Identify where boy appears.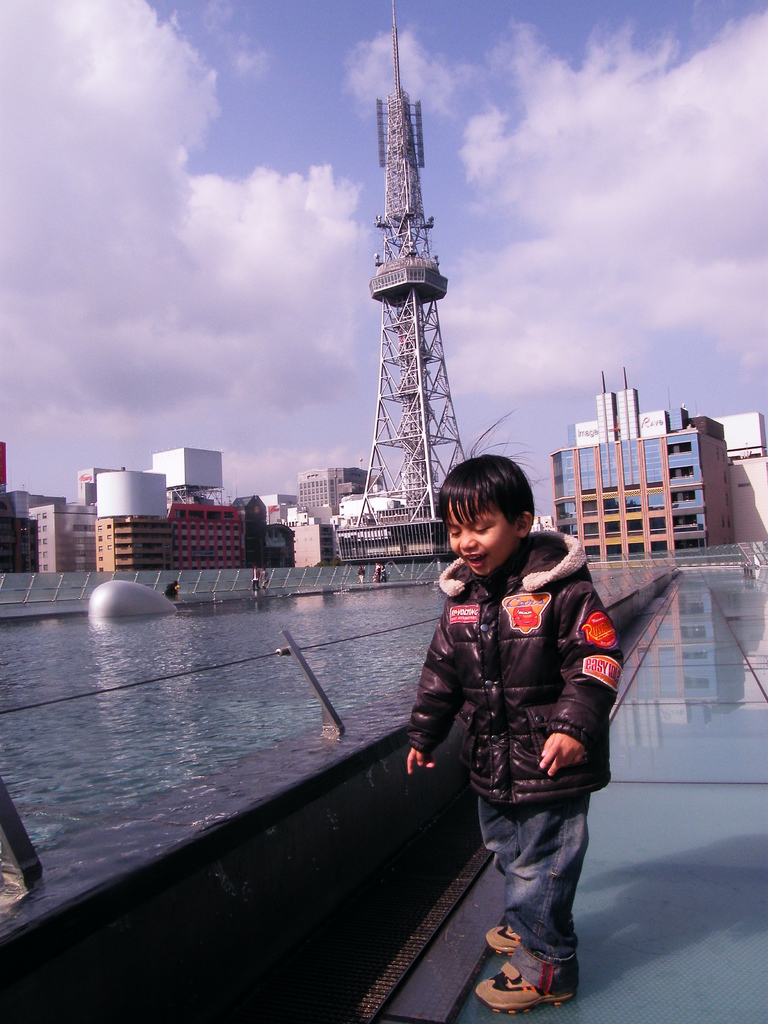
Appears at box=[402, 465, 634, 968].
